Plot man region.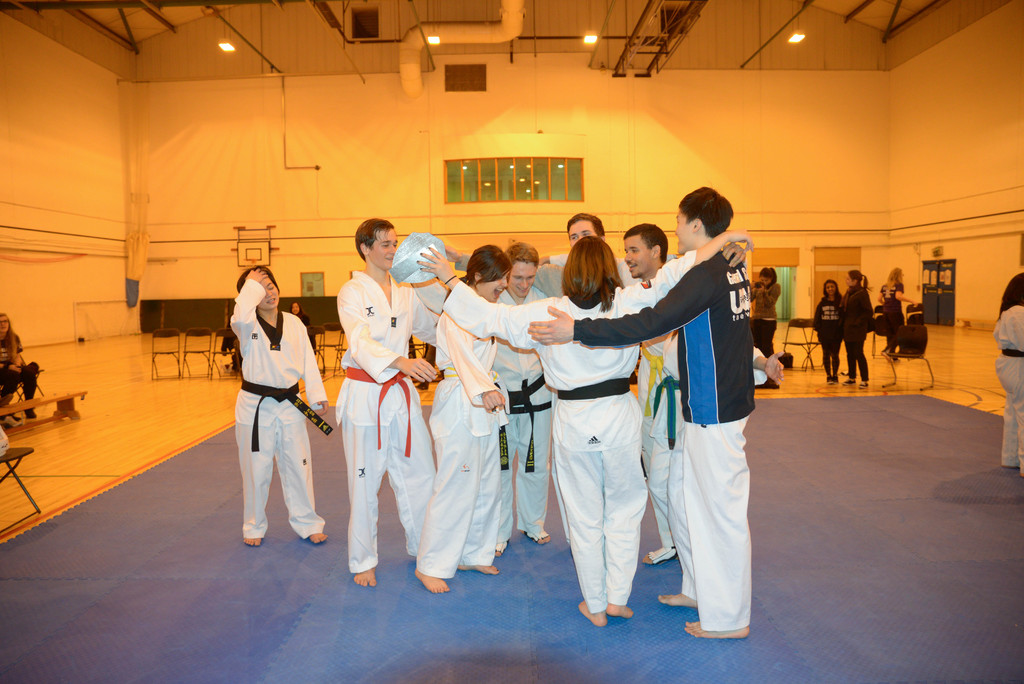
Plotted at left=442, top=213, right=677, bottom=296.
